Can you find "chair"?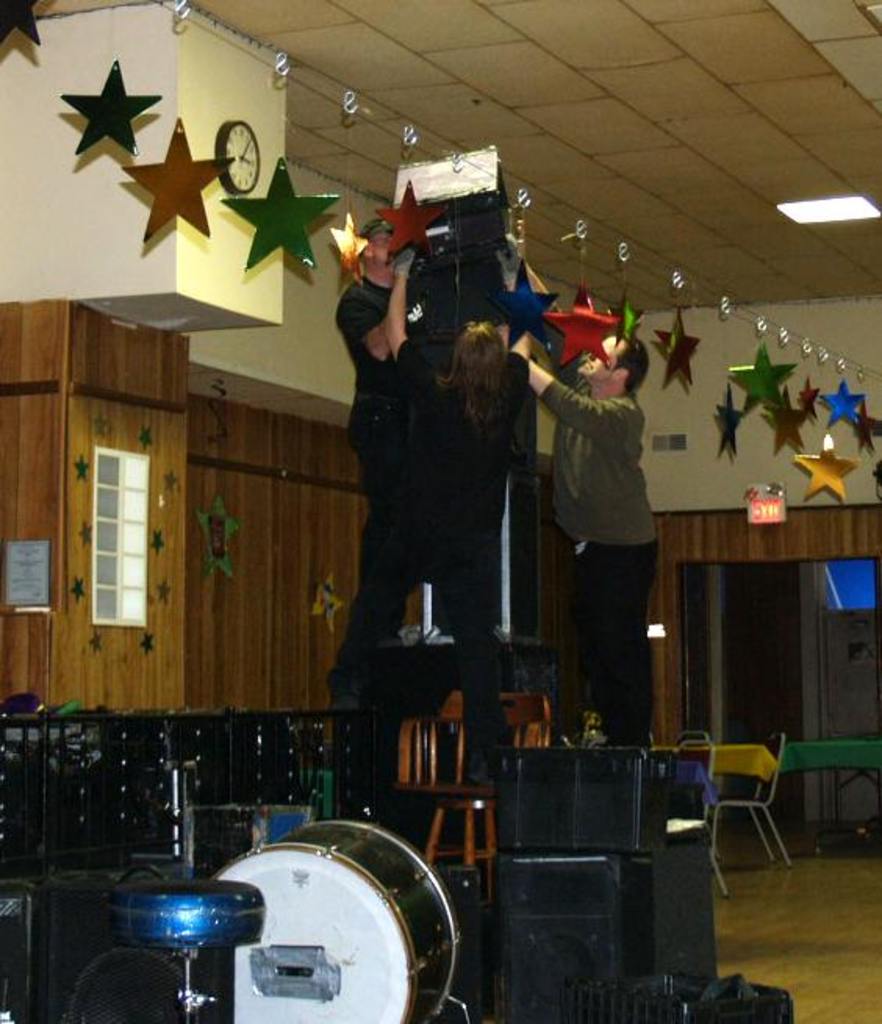
Yes, bounding box: rect(707, 733, 790, 872).
